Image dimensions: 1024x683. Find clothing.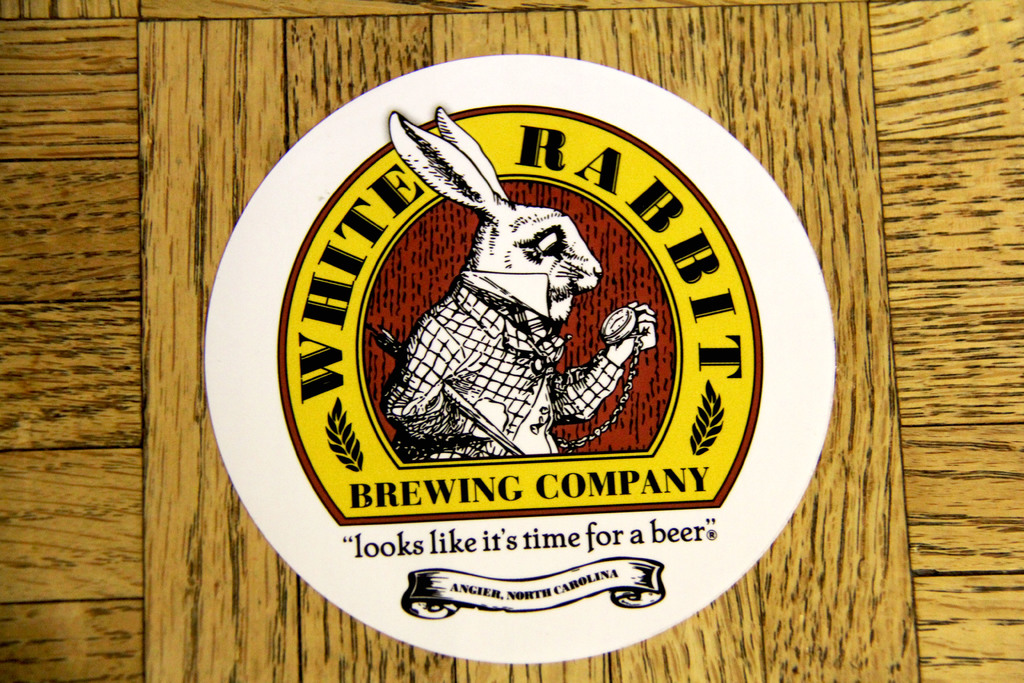
[x1=381, y1=274, x2=625, y2=461].
